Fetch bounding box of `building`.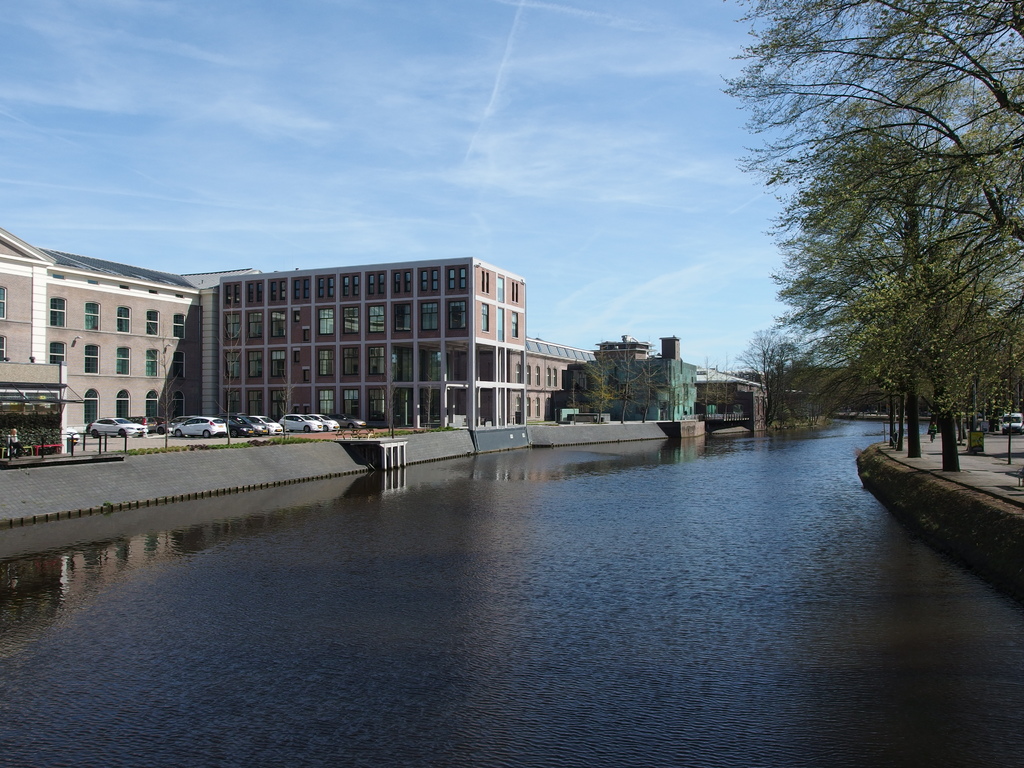
Bbox: bbox=(515, 336, 599, 422).
